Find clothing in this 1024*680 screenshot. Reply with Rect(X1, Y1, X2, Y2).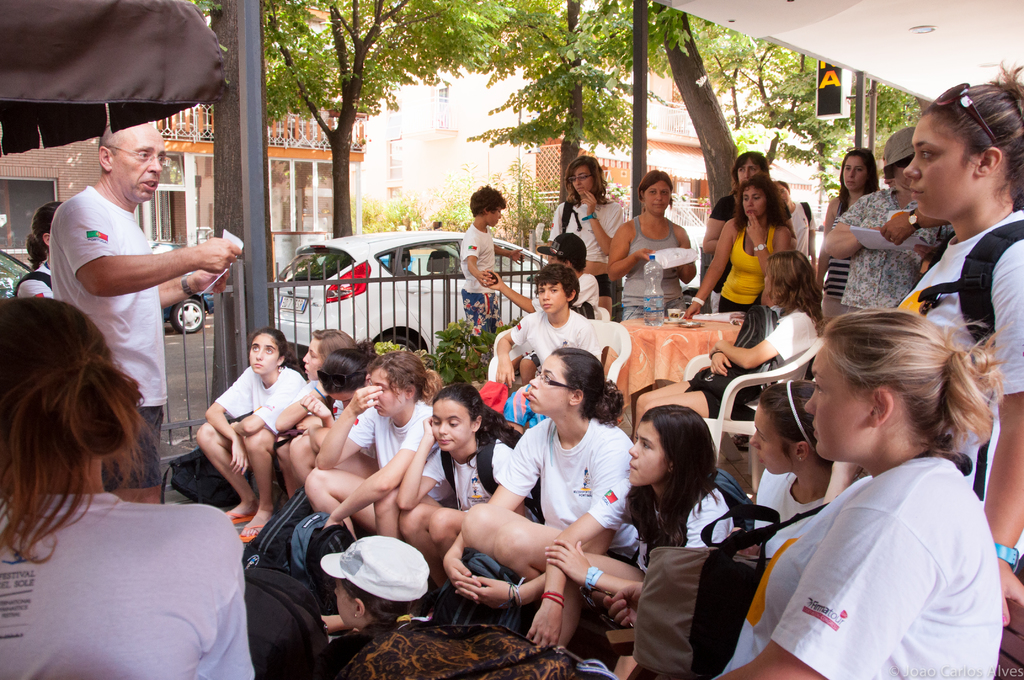
Rect(834, 188, 956, 314).
